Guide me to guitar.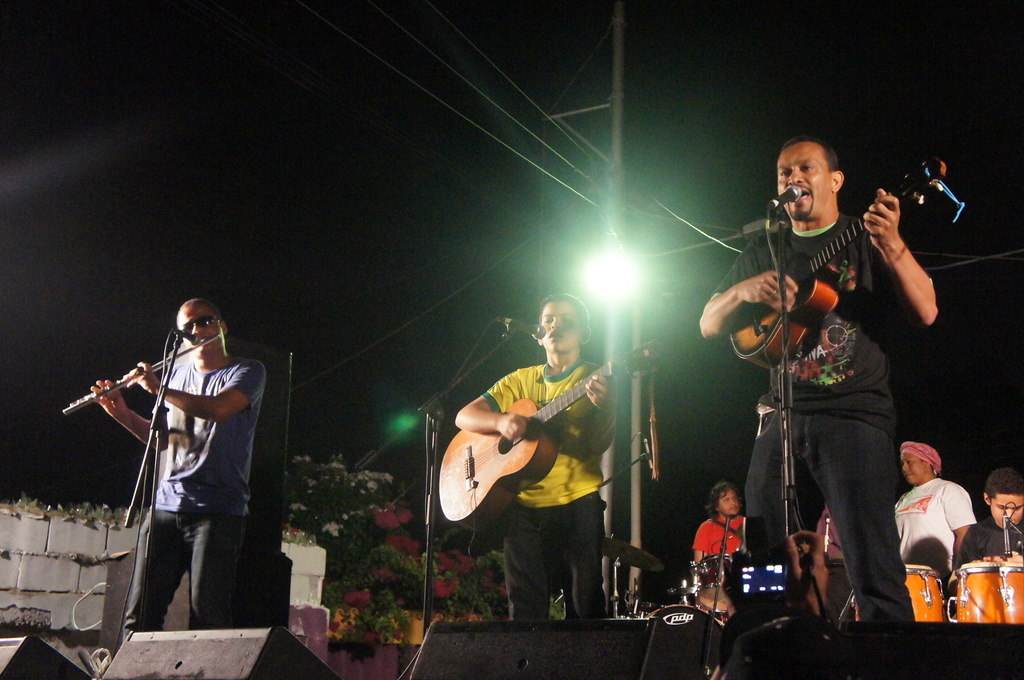
Guidance: rect(436, 340, 662, 533).
